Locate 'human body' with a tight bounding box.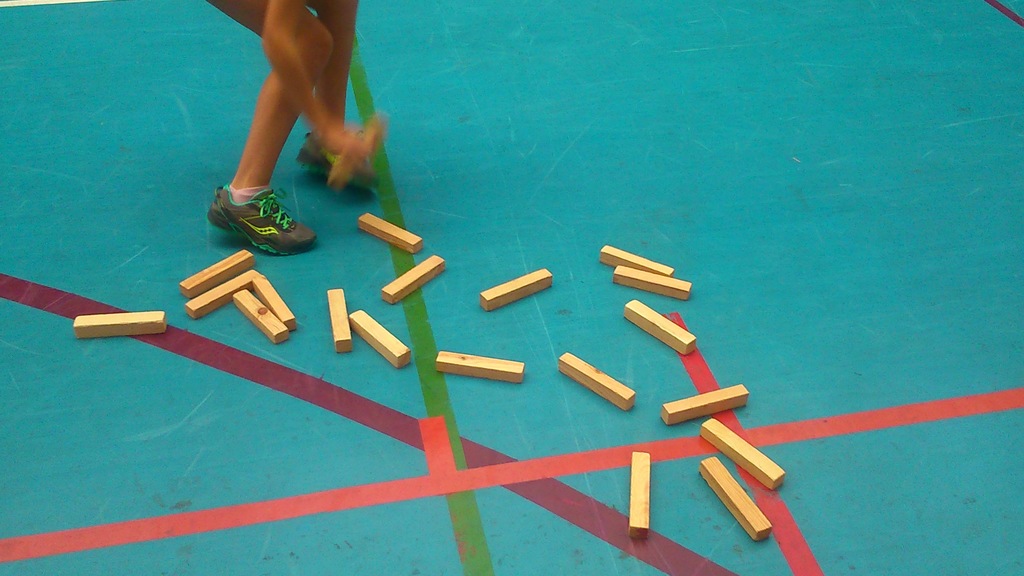
[left=202, top=3, right=416, bottom=261].
